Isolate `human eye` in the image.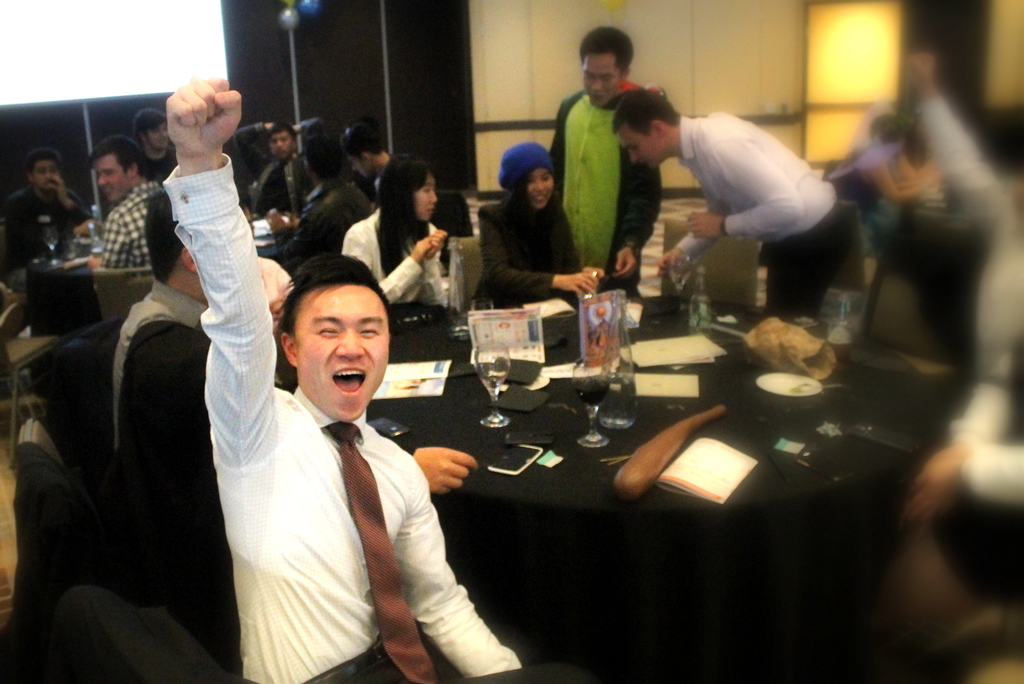
Isolated region: Rect(321, 321, 339, 337).
